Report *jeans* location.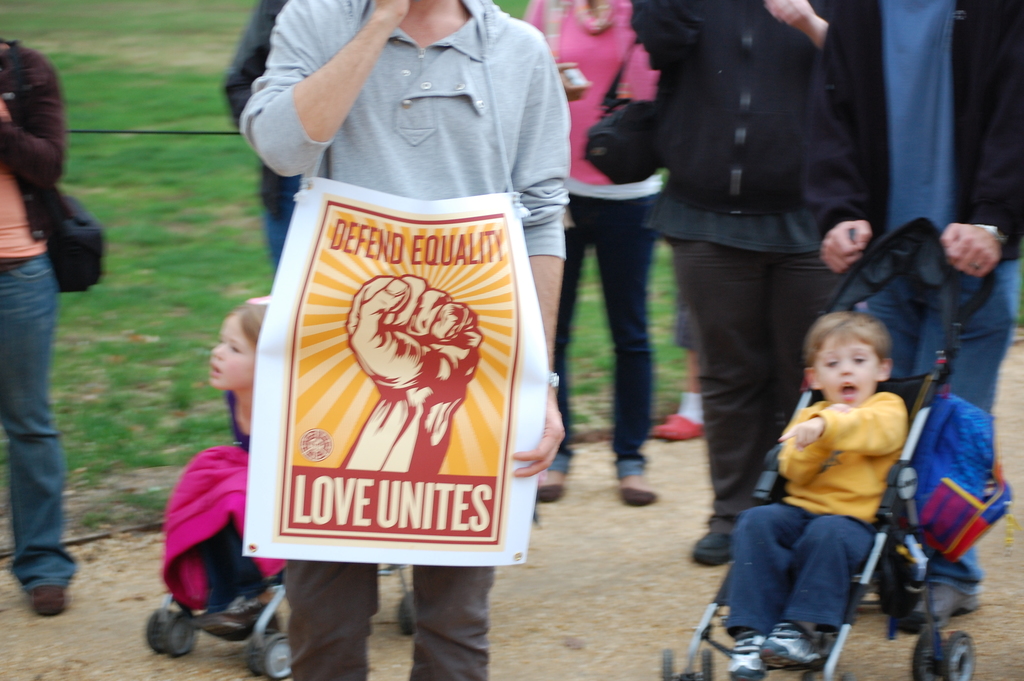
Report: {"left": 721, "top": 502, "right": 876, "bottom": 632}.
